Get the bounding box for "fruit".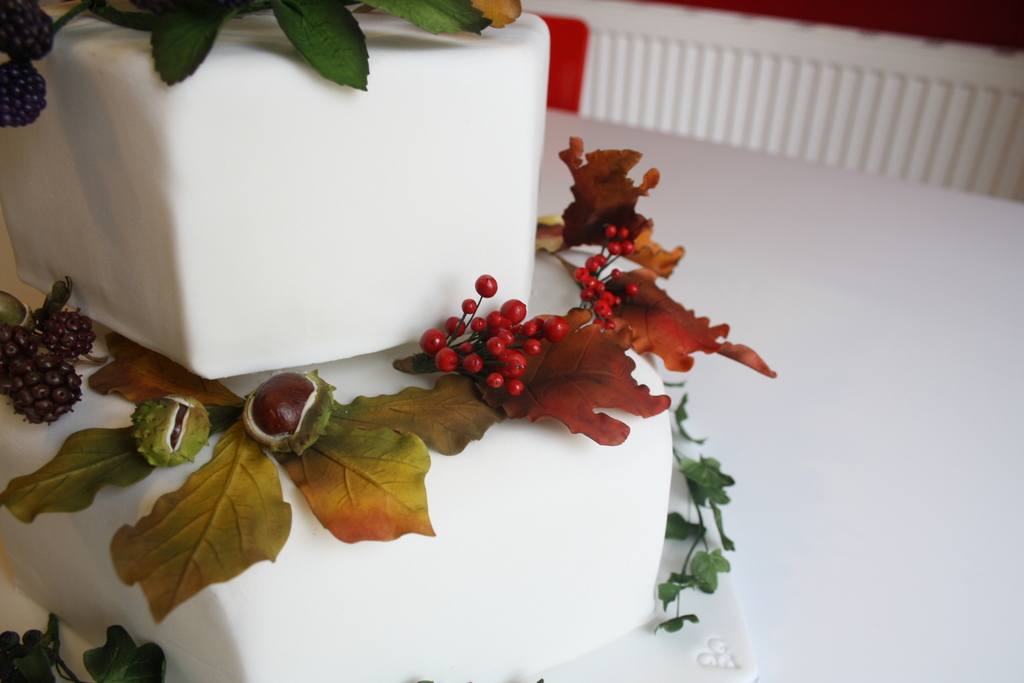
select_region(472, 317, 493, 331).
